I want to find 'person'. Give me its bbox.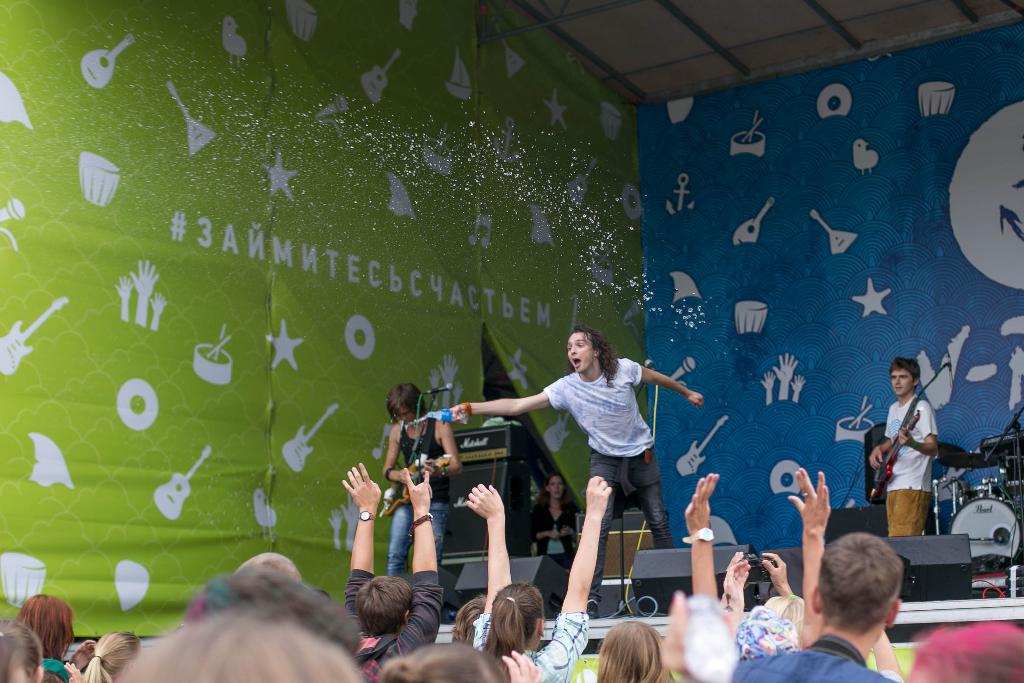
344 461 443 682.
